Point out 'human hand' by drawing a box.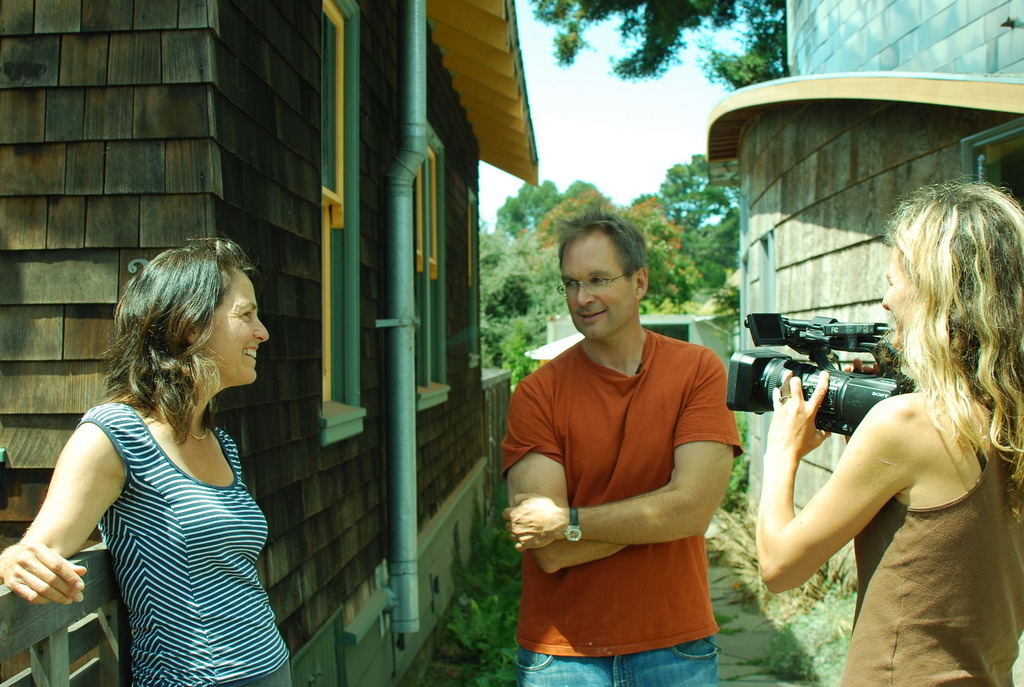
select_region(770, 367, 833, 455).
